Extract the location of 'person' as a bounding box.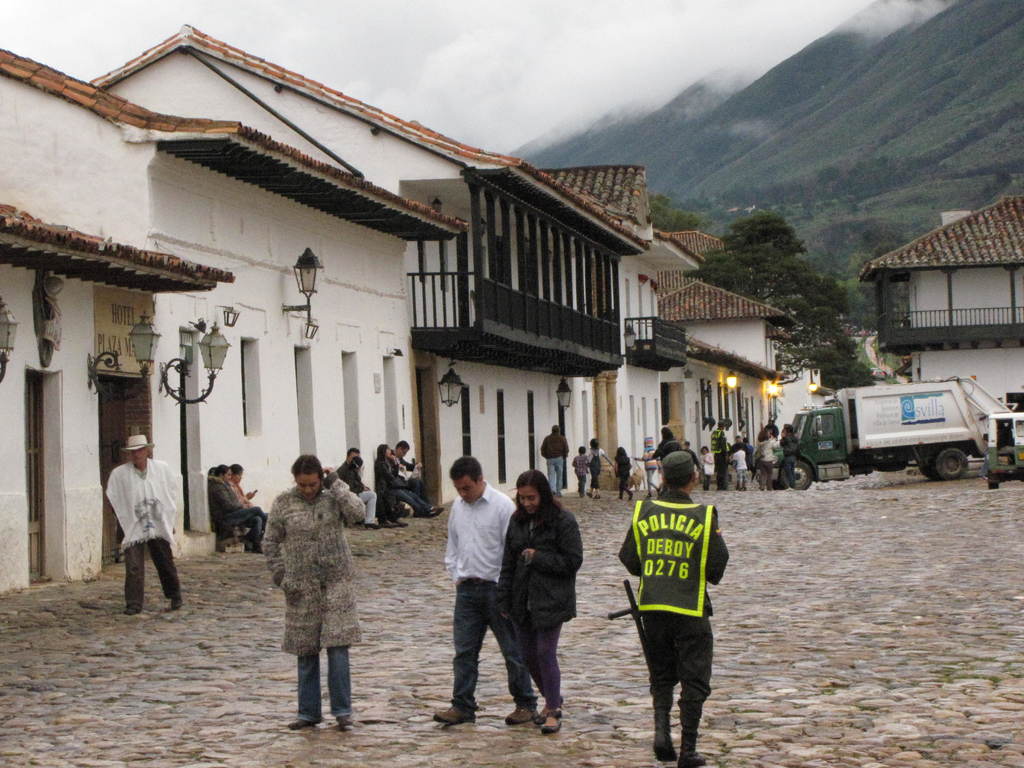
[614, 440, 723, 755].
